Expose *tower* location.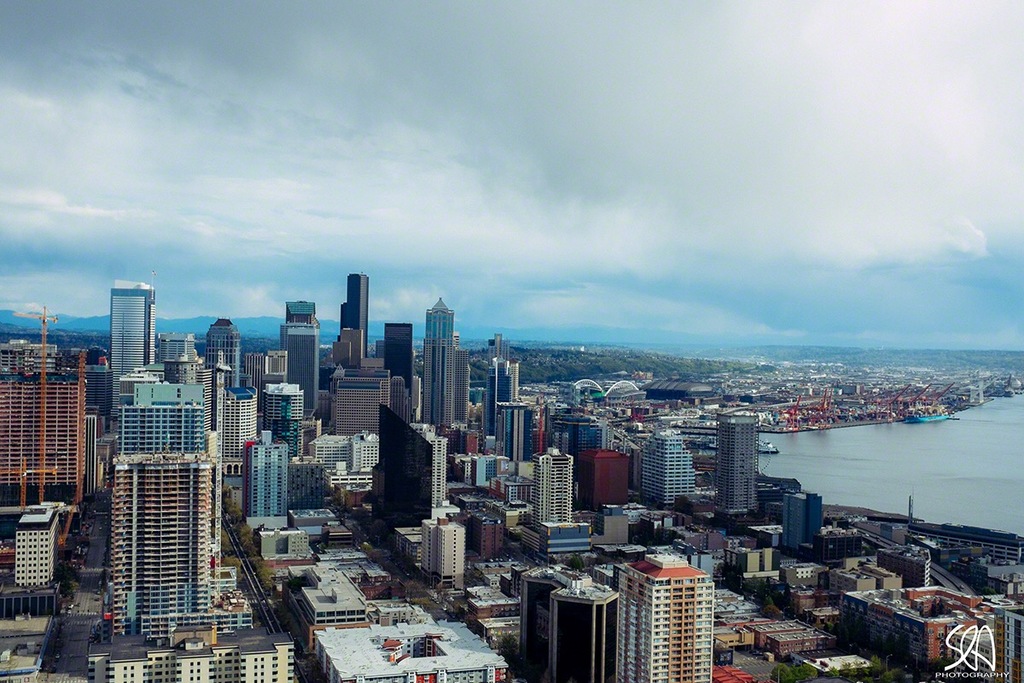
Exposed at x1=543 y1=406 x2=604 y2=452.
